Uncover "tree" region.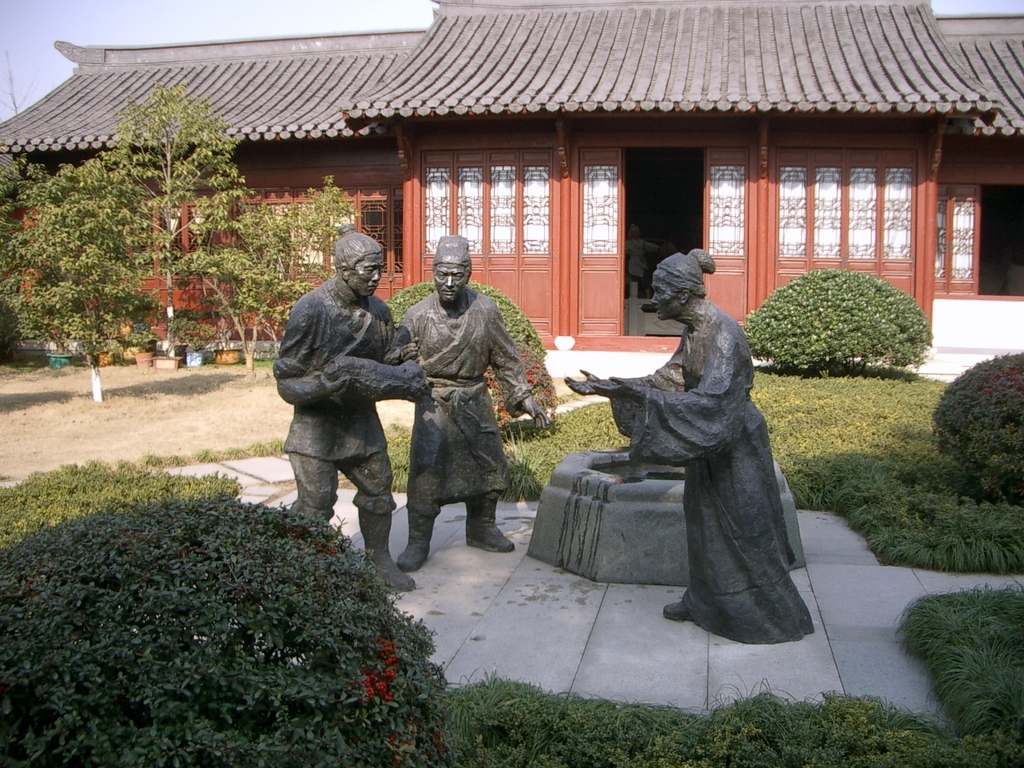
Uncovered: 96/82/242/352.
